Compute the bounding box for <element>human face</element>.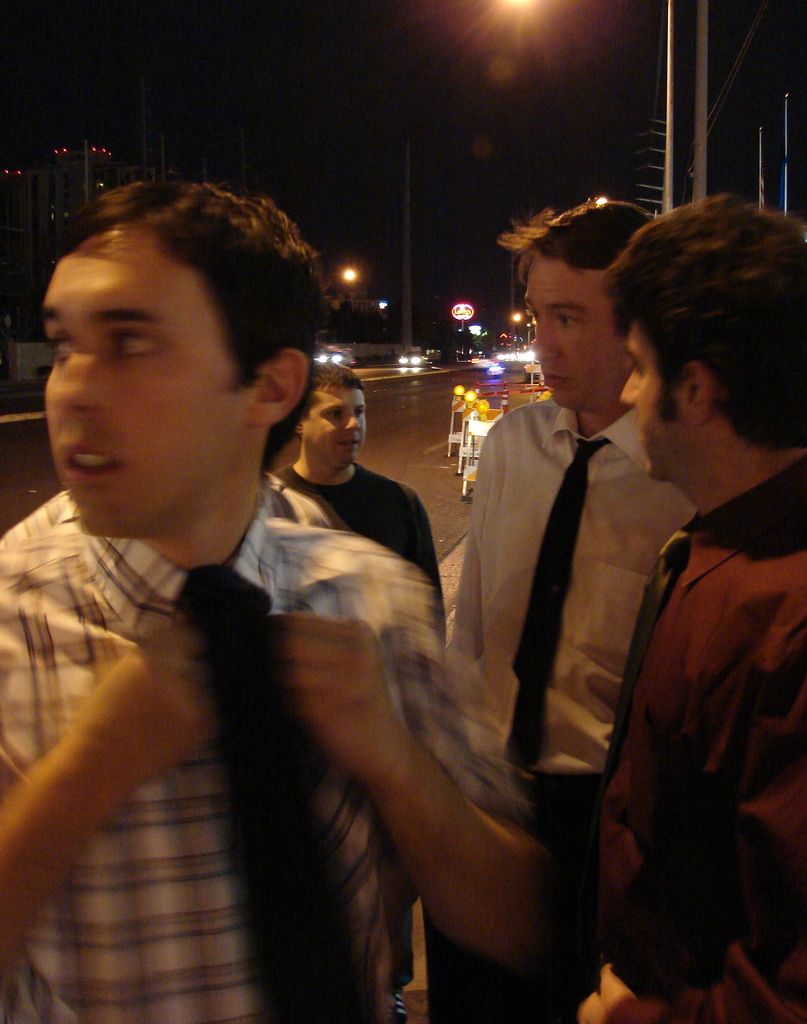
select_region(525, 252, 628, 413).
